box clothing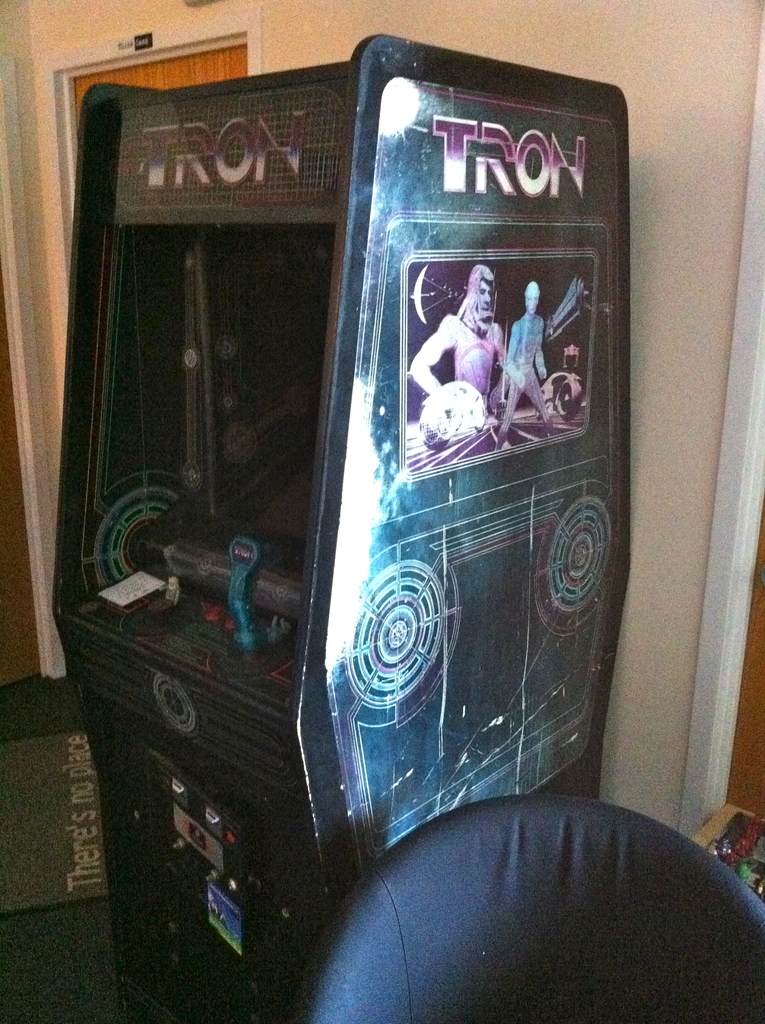
l=494, t=355, r=576, b=461
